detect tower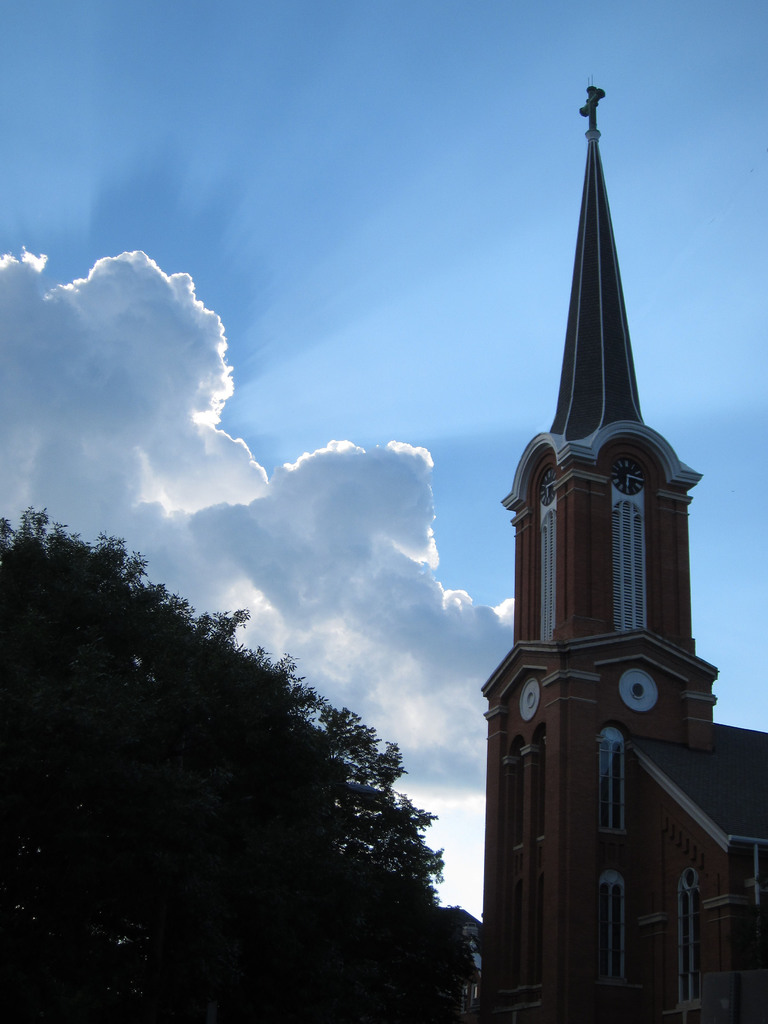
<region>452, 72, 749, 995</region>
